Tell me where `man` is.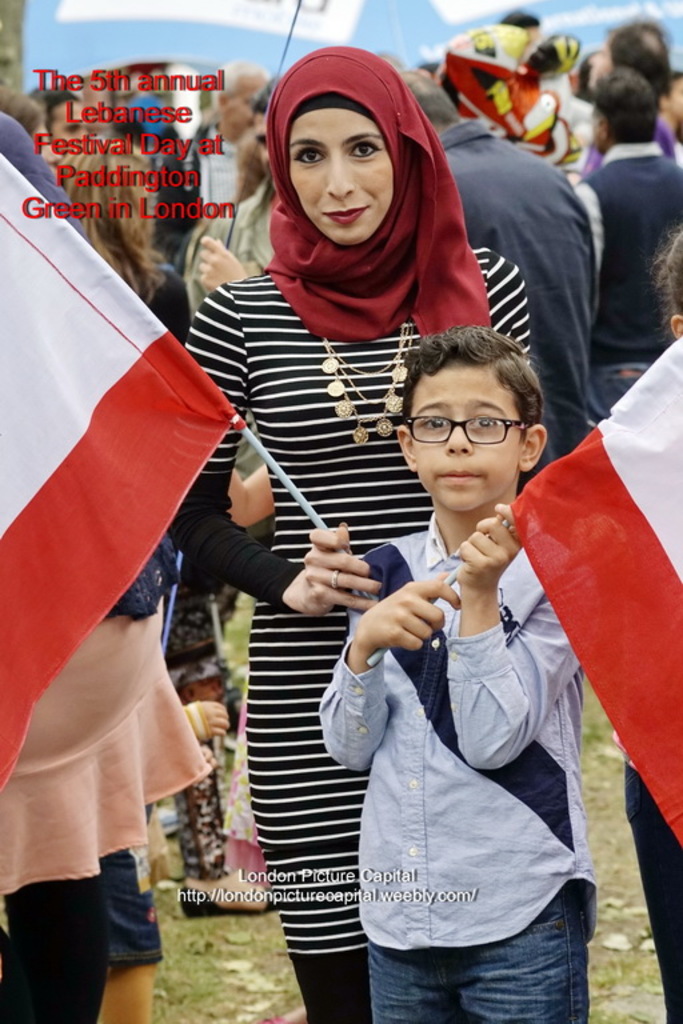
`man` is at rect(394, 68, 602, 461).
